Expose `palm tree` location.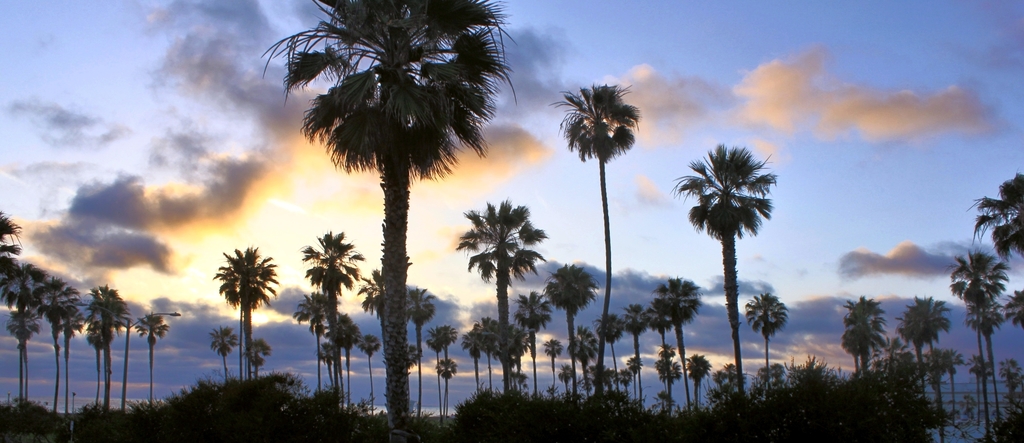
Exposed at <region>240, 335, 262, 376</region>.
